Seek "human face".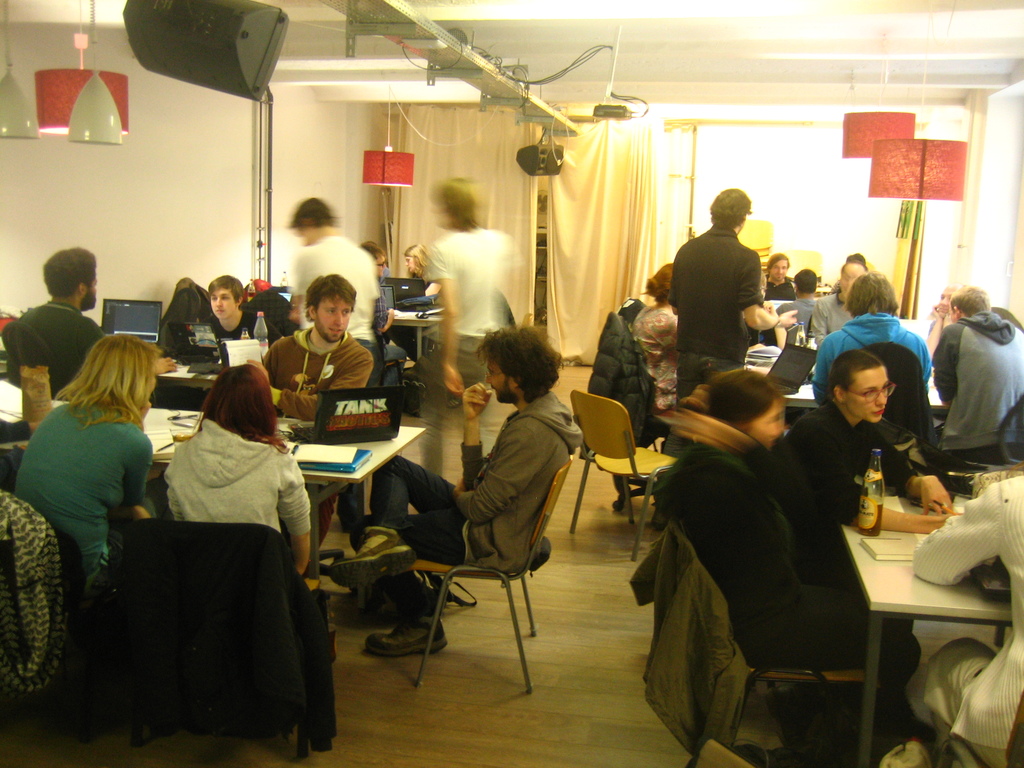
940,291,949,314.
